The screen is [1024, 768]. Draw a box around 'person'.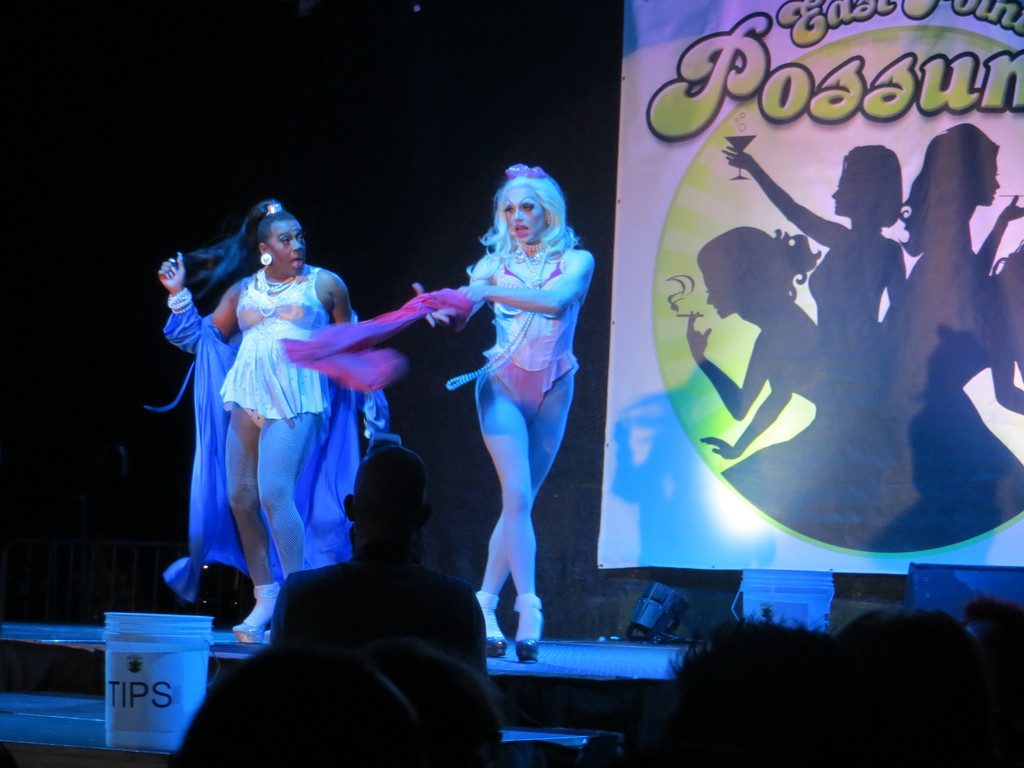
[x1=685, y1=223, x2=842, y2=531].
